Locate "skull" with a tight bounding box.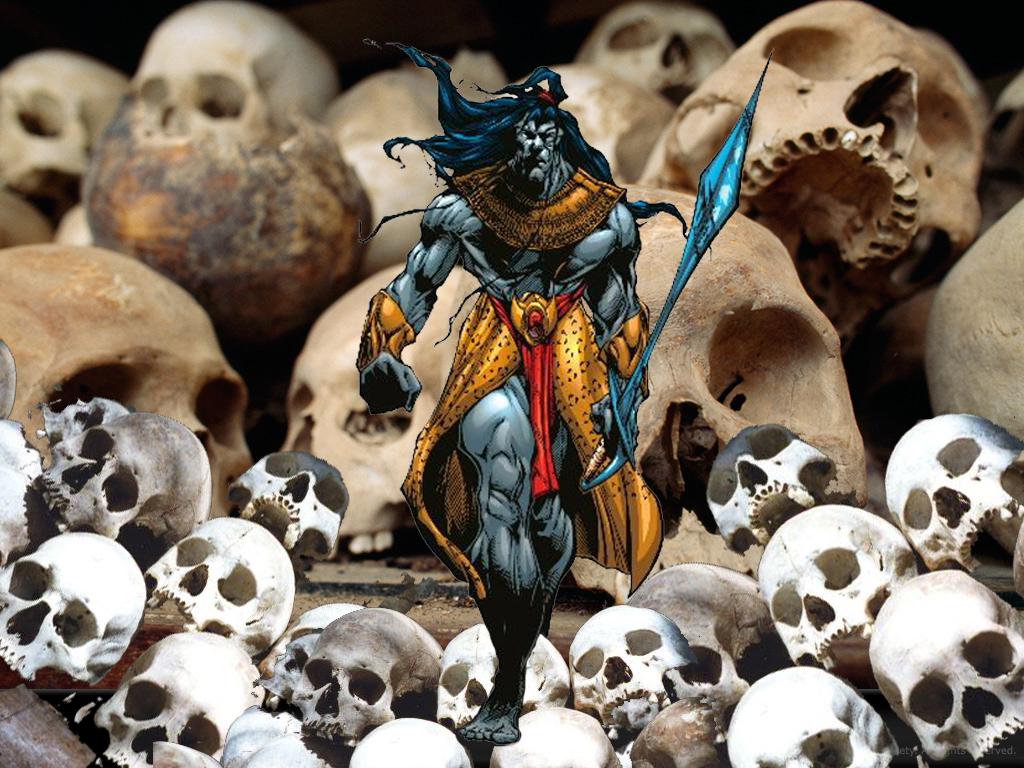
bbox=(0, 46, 135, 256).
